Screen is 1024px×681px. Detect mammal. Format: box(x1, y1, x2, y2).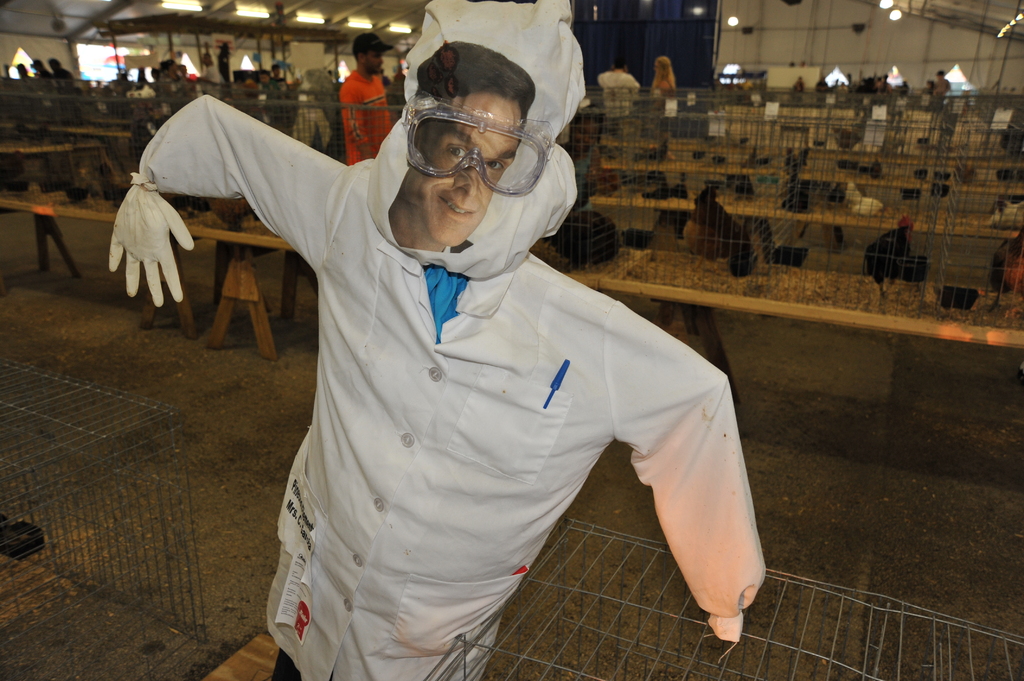
box(28, 57, 54, 81).
